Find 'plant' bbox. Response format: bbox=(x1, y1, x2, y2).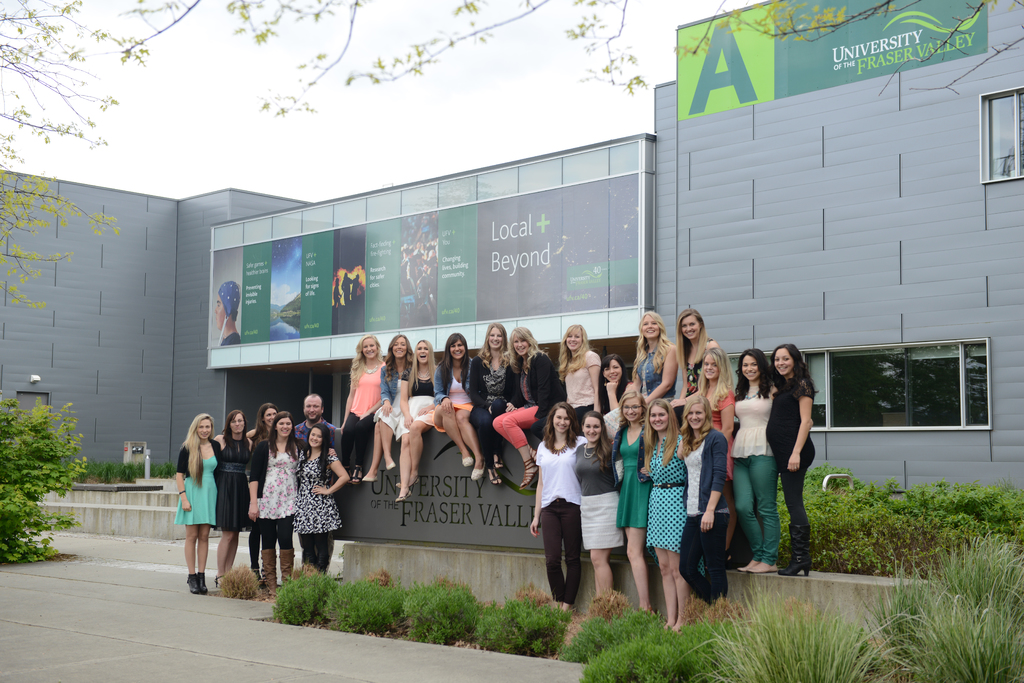
bbox=(219, 559, 262, 600).
